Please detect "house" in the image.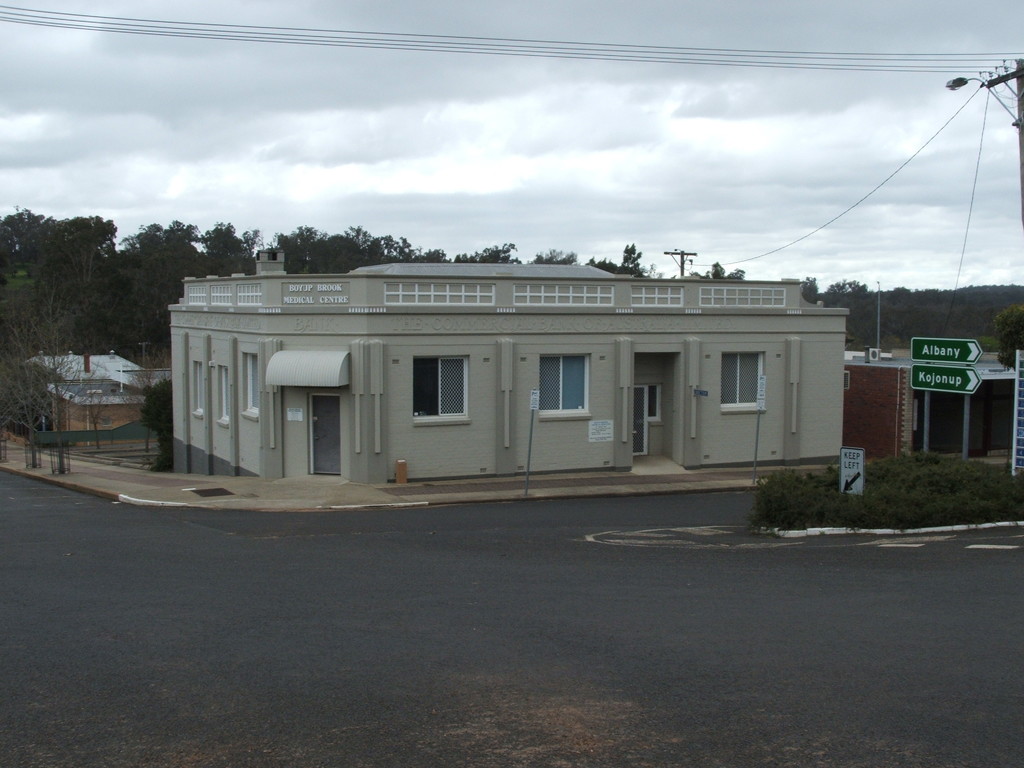
842 349 1007 463.
